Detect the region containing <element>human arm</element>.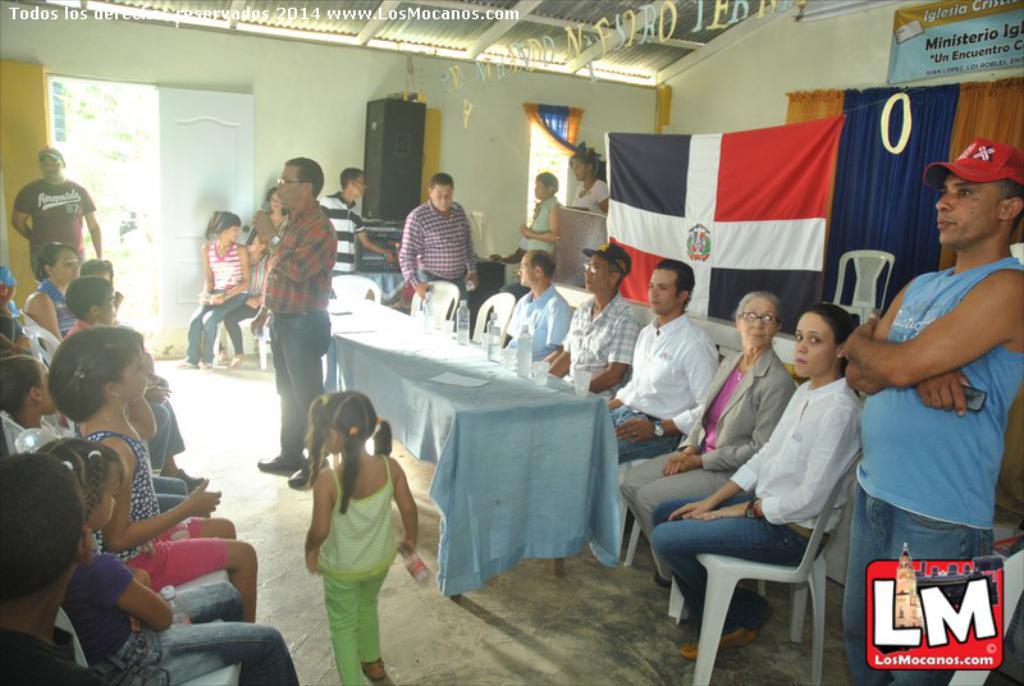
rect(861, 275, 1018, 438).
